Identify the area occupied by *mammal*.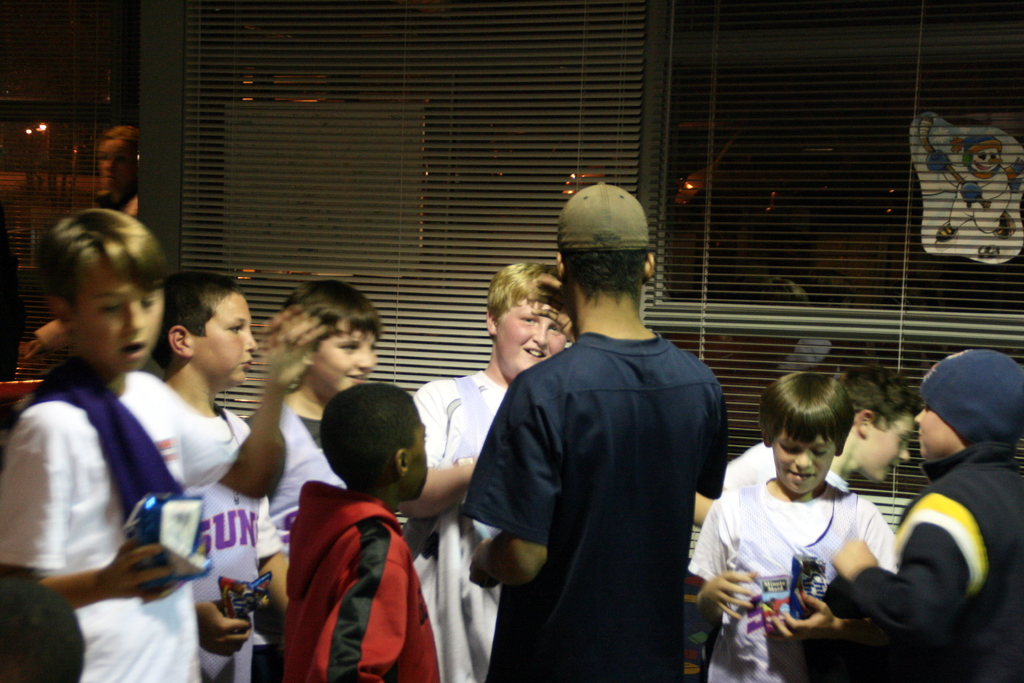
Area: left=152, top=273, right=291, bottom=682.
